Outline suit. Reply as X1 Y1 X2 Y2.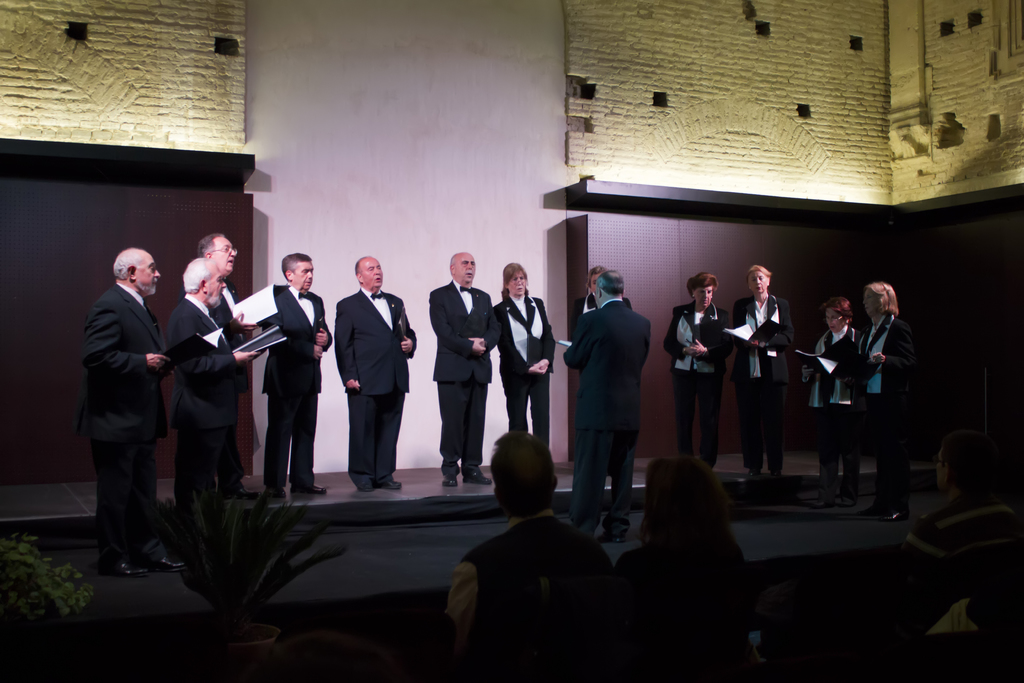
584 295 634 314.
